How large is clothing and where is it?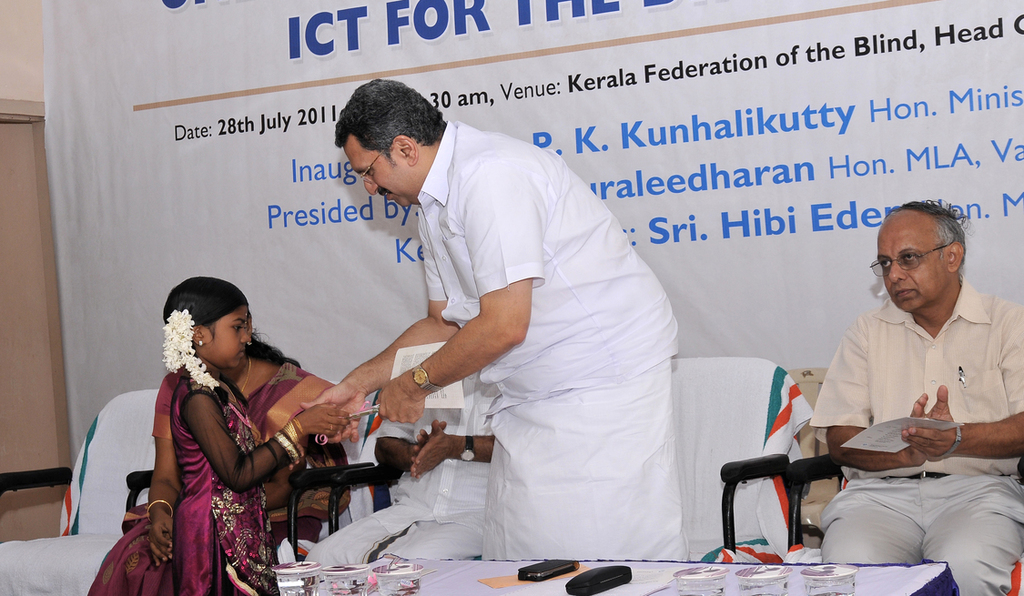
Bounding box: (left=86, top=355, right=340, bottom=595).
